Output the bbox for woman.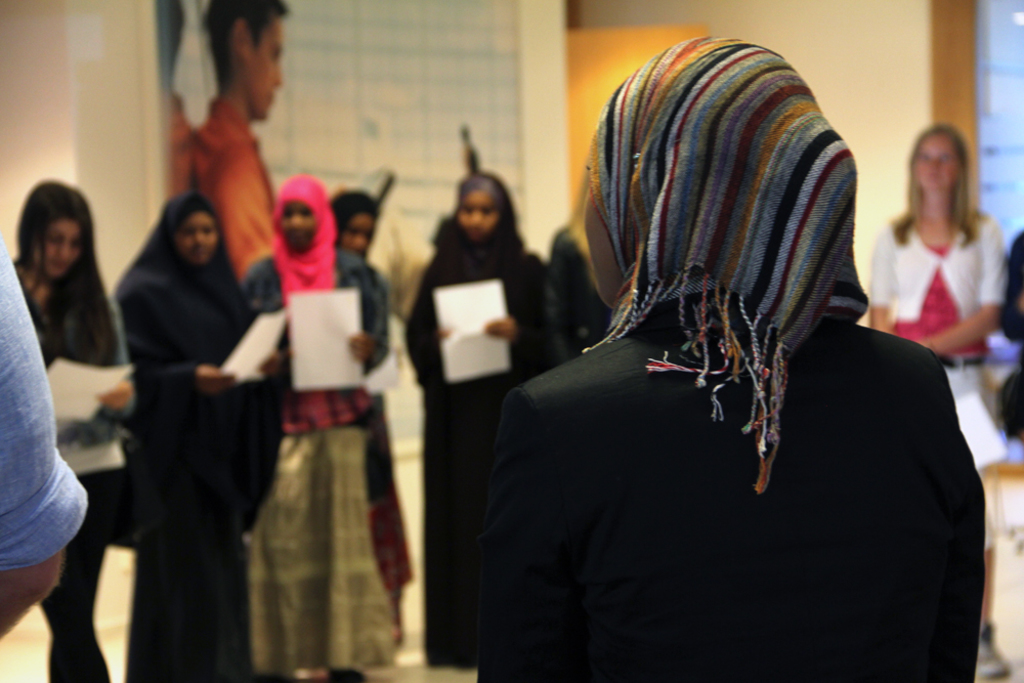
{"left": 11, "top": 200, "right": 132, "bottom": 682}.
